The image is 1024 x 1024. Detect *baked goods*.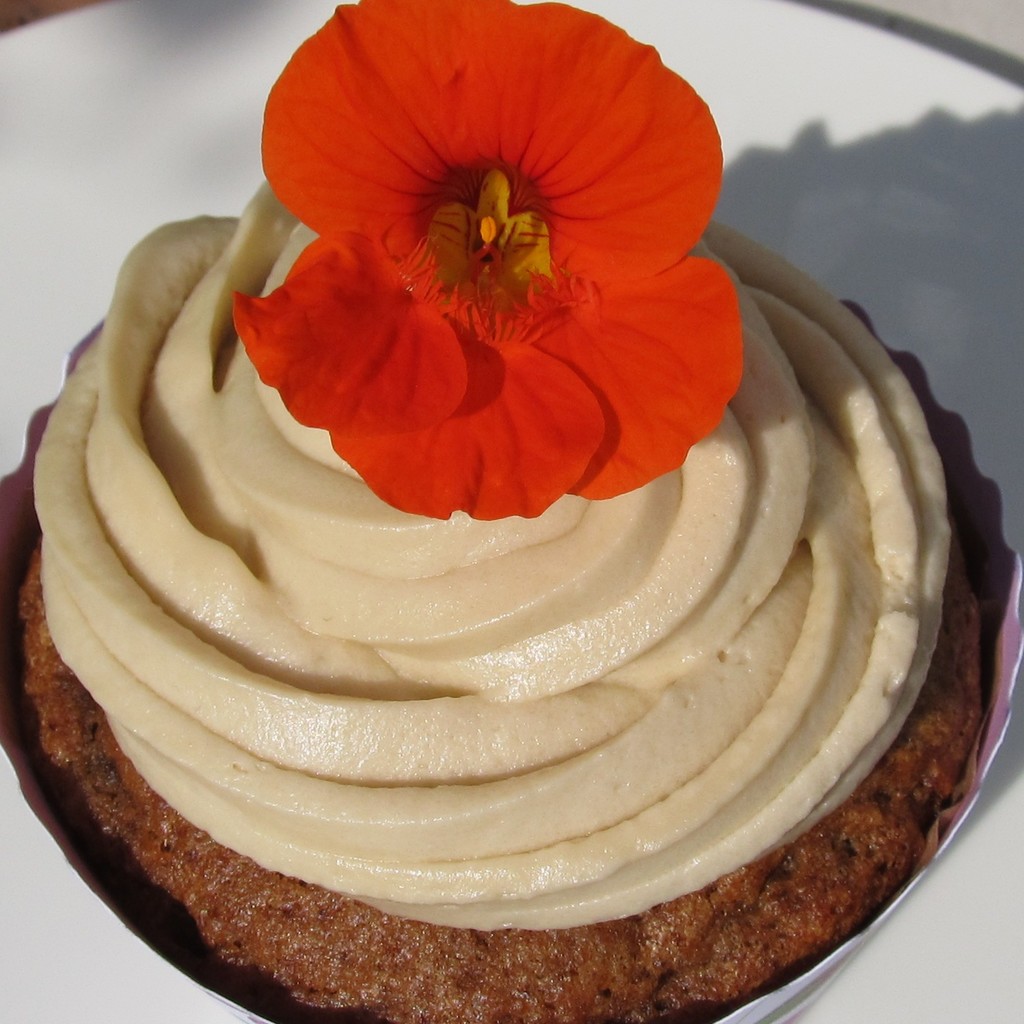
Detection: box=[17, 197, 991, 1023].
